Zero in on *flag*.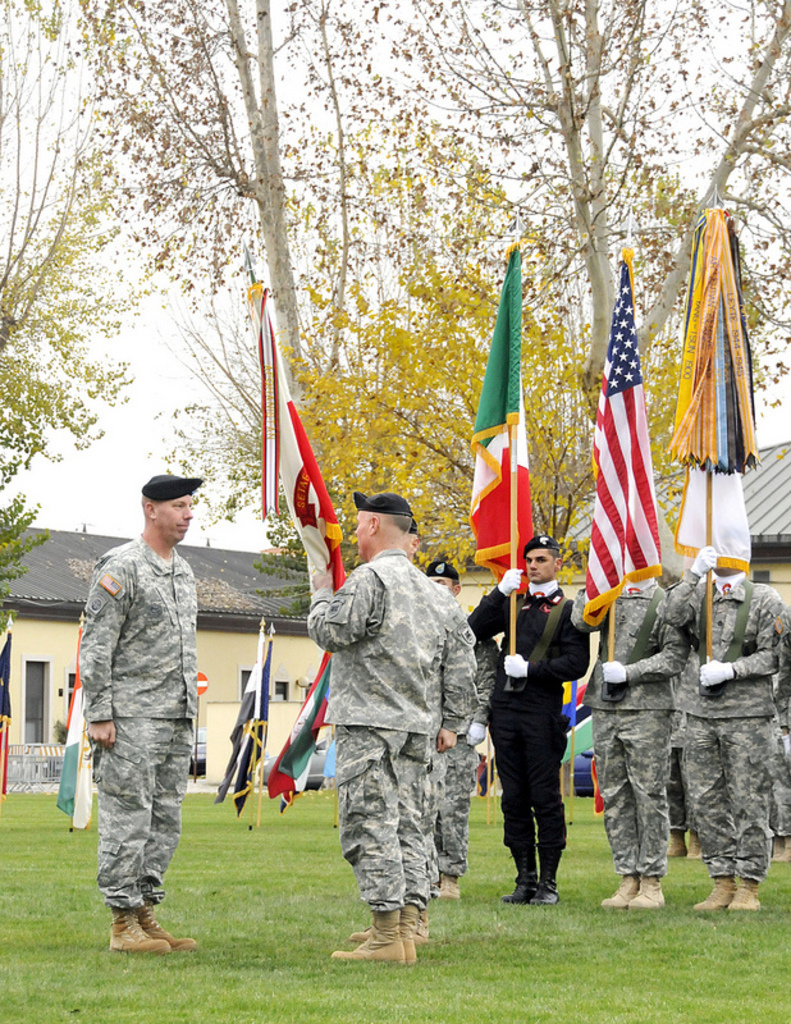
Zeroed in: (51, 620, 99, 833).
